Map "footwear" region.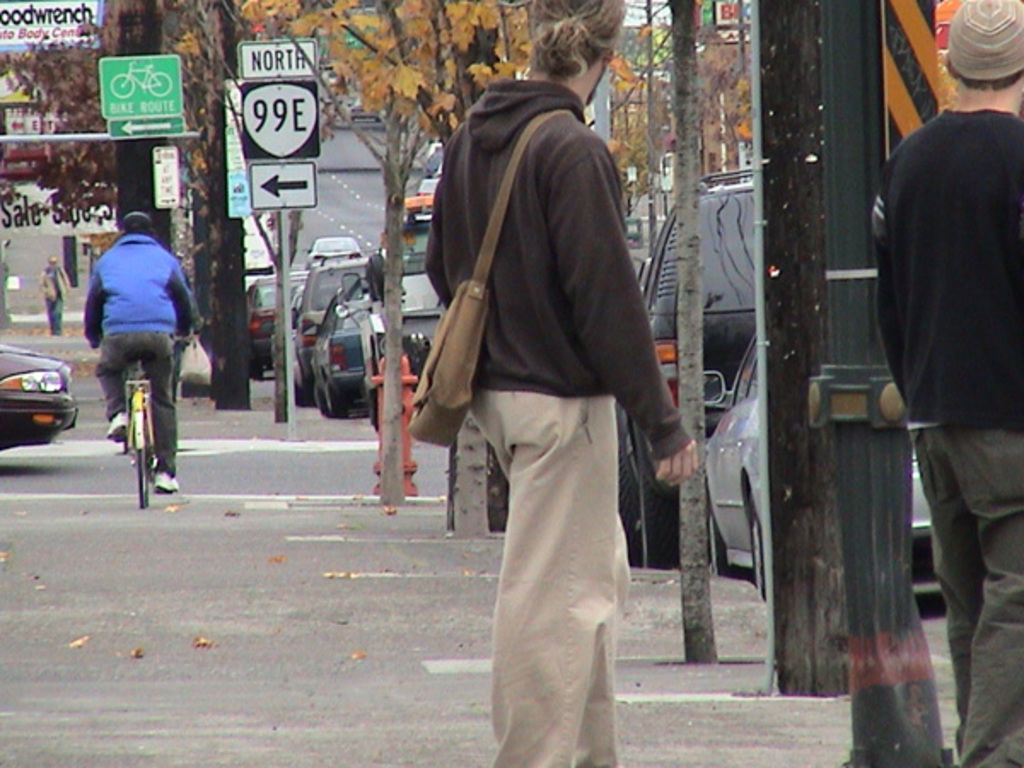
Mapped to [x1=150, y1=473, x2=177, y2=493].
